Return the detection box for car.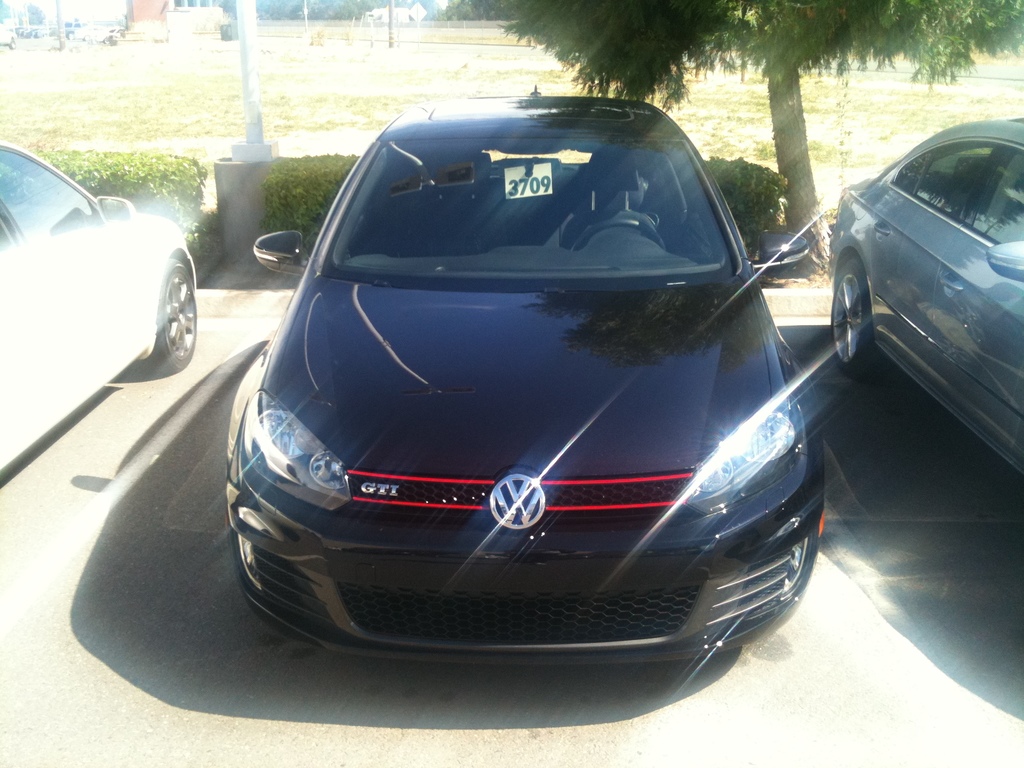
826:117:1023:483.
